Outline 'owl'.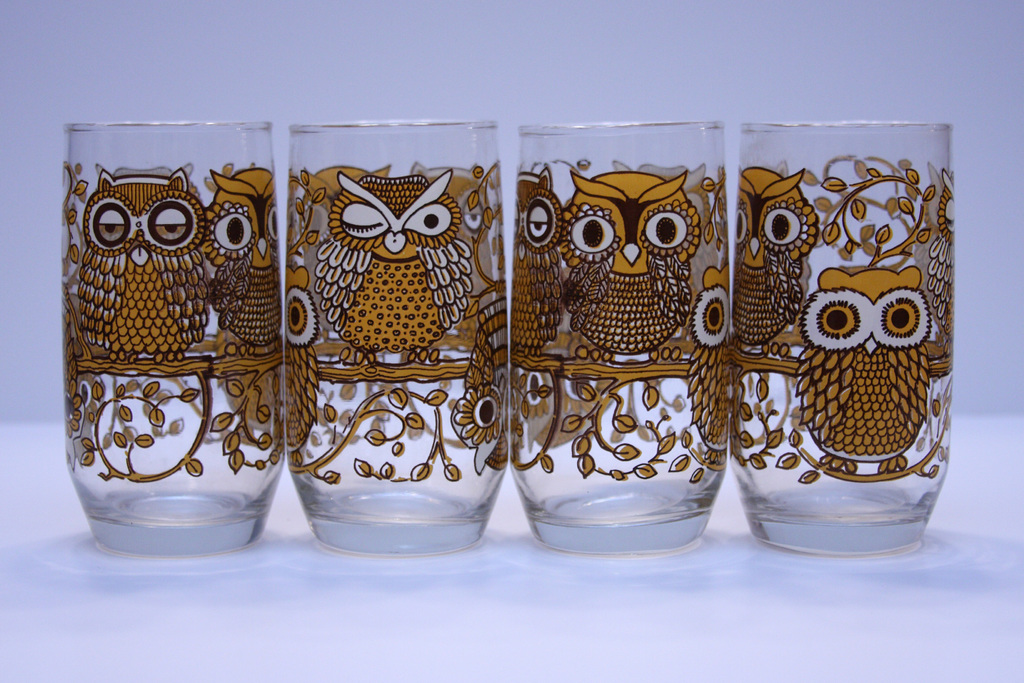
Outline: x1=282, y1=265, x2=322, y2=470.
